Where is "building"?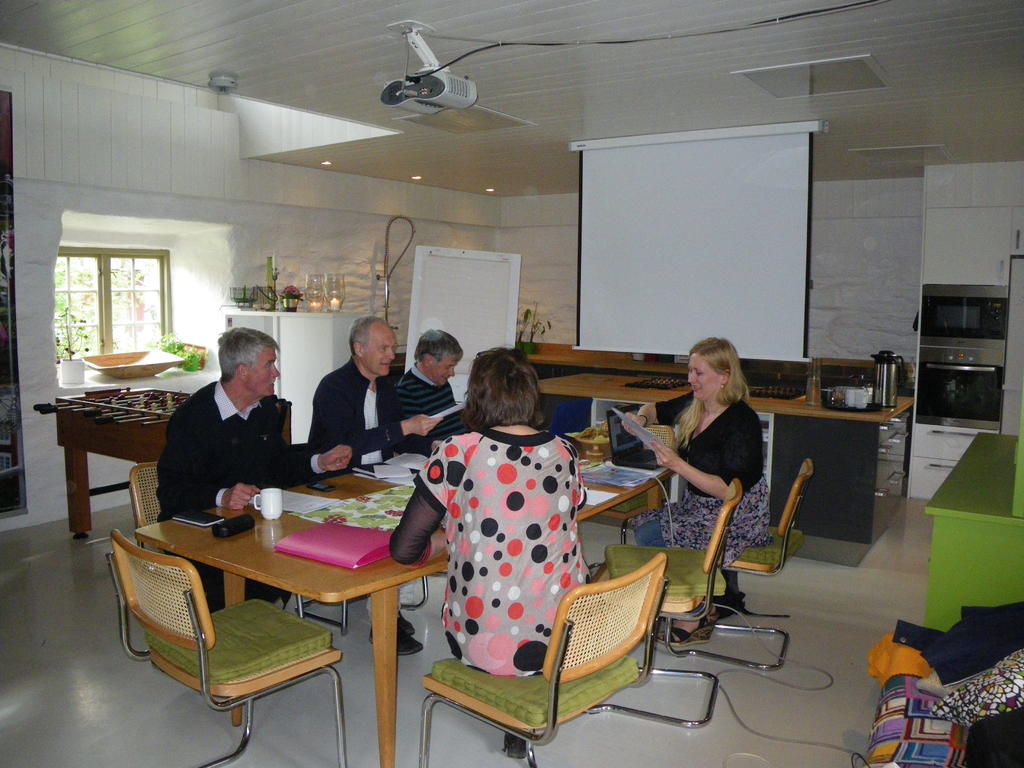
<region>0, 0, 1023, 767</region>.
